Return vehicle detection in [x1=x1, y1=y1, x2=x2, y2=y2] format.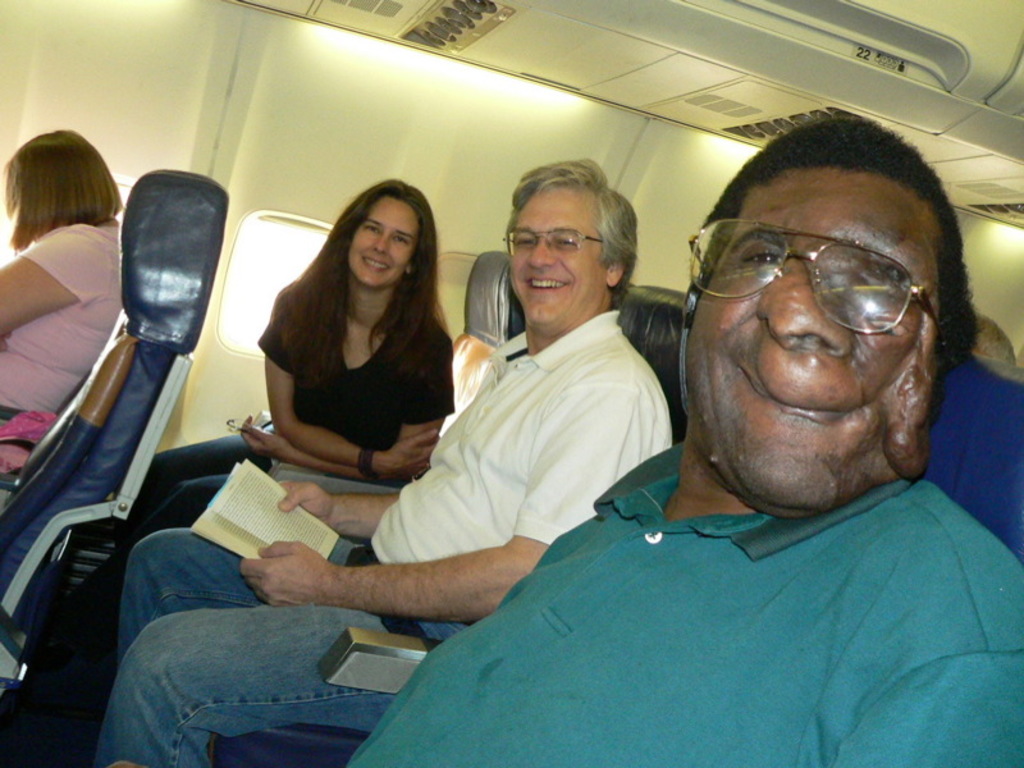
[x1=0, y1=0, x2=1023, y2=767].
